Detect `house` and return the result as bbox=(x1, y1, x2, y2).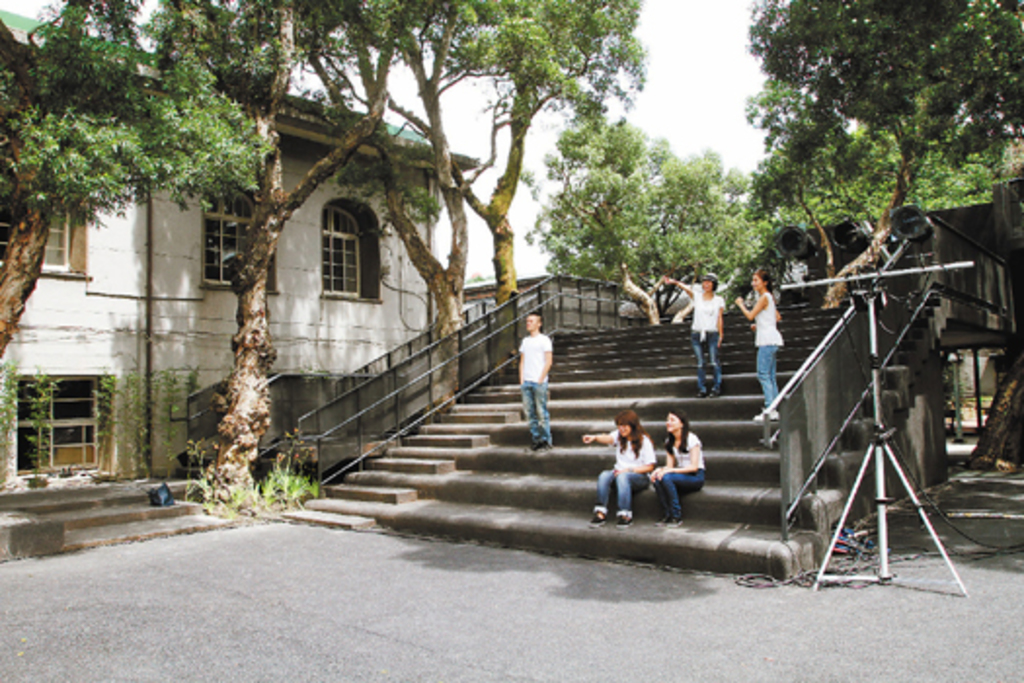
bbox=(0, 4, 486, 568).
